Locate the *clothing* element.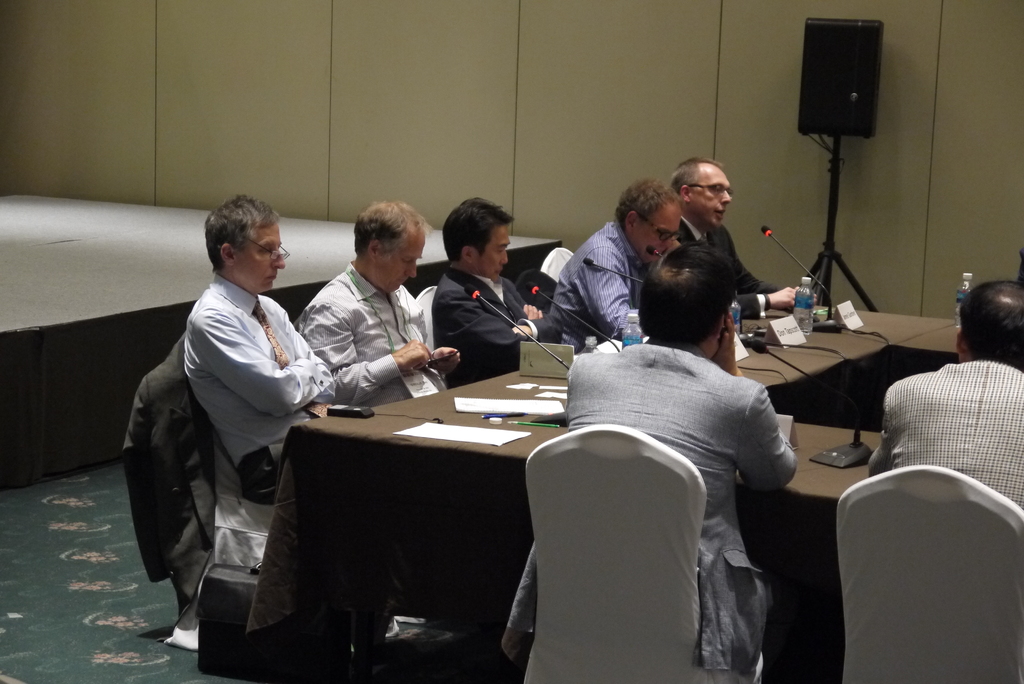
Element bbox: <bbox>509, 341, 796, 672</bbox>.
